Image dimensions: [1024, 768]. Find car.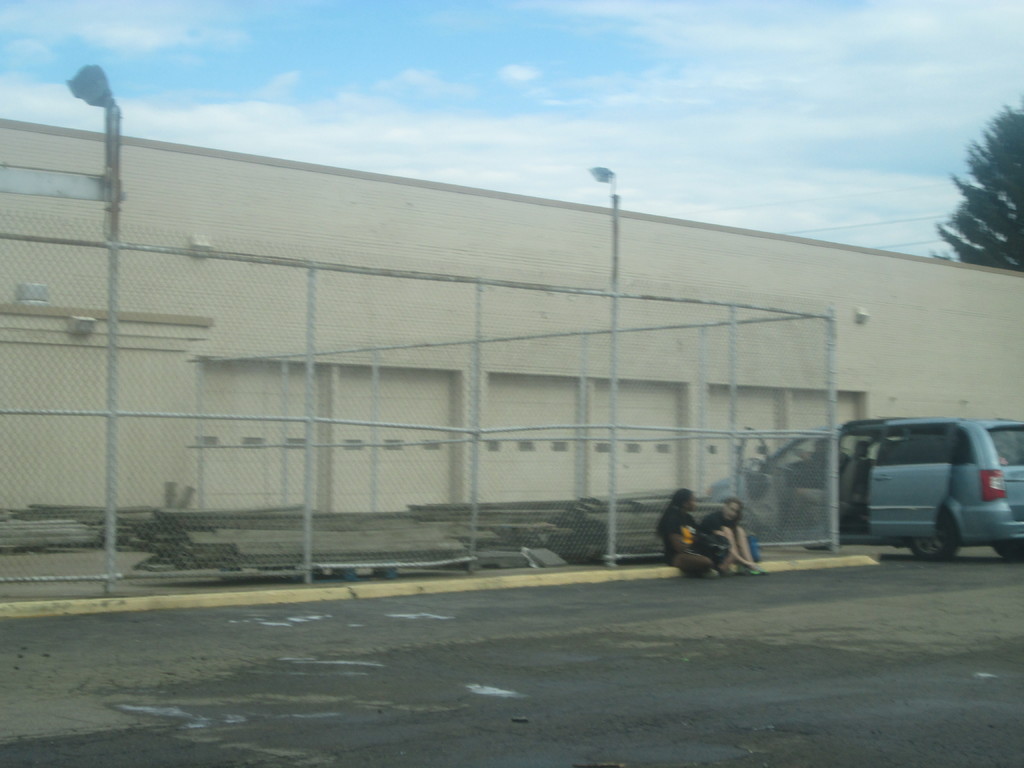
(806,420,1023,558).
